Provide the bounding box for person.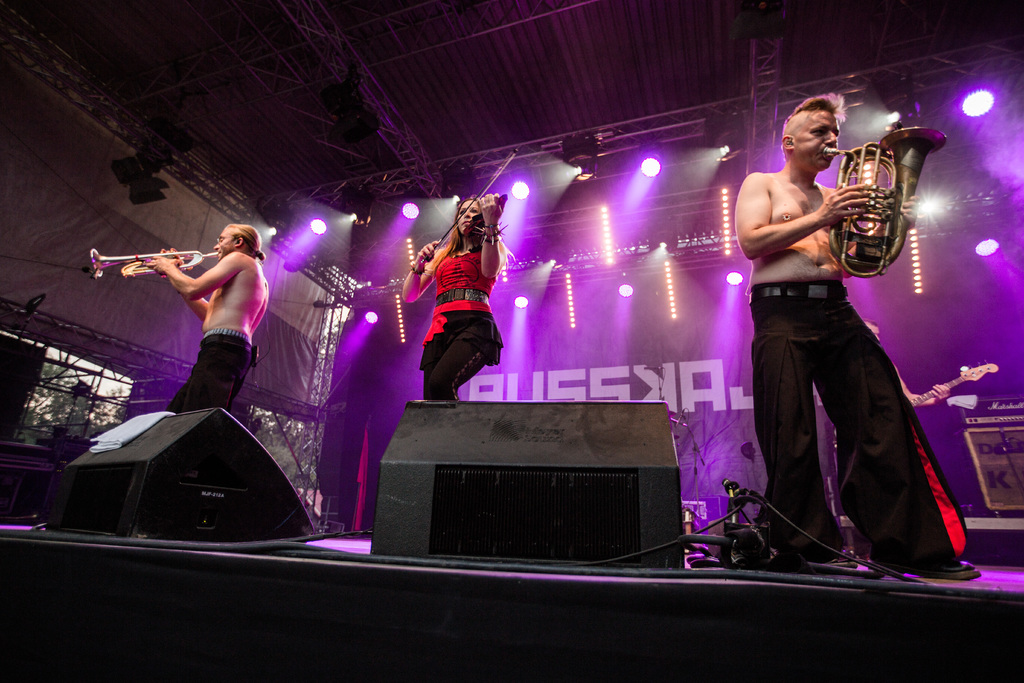
399/190/505/404.
